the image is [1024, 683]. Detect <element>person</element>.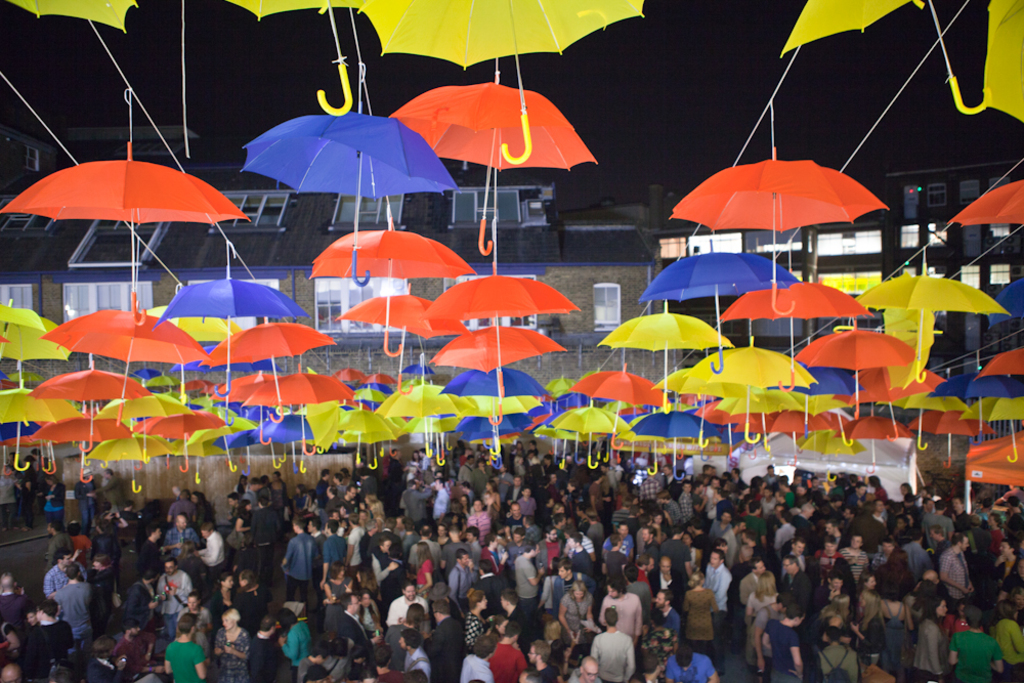
Detection: crop(815, 572, 842, 610).
